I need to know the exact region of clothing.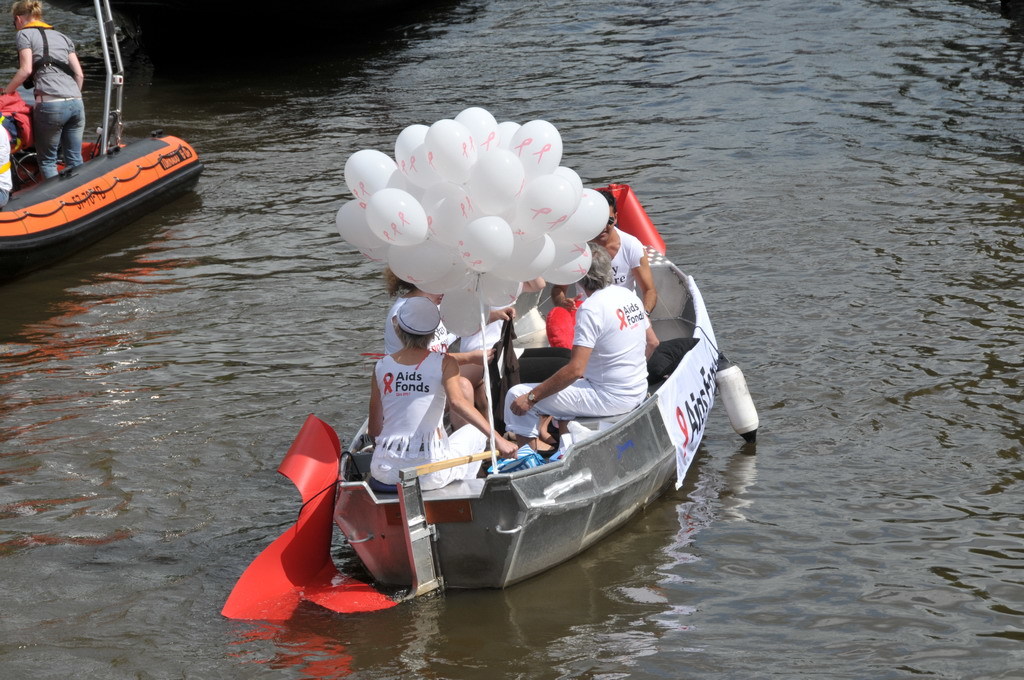
Region: {"left": 384, "top": 297, "right": 454, "bottom": 353}.
